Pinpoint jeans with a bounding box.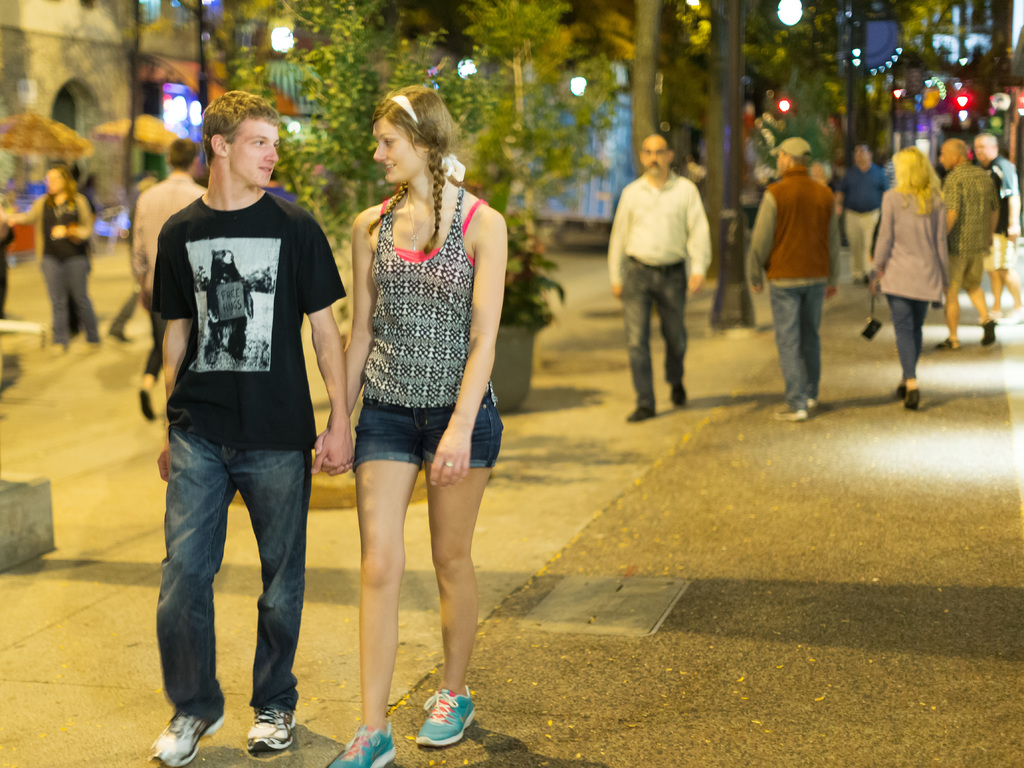
[x1=621, y1=256, x2=684, y2=409].
